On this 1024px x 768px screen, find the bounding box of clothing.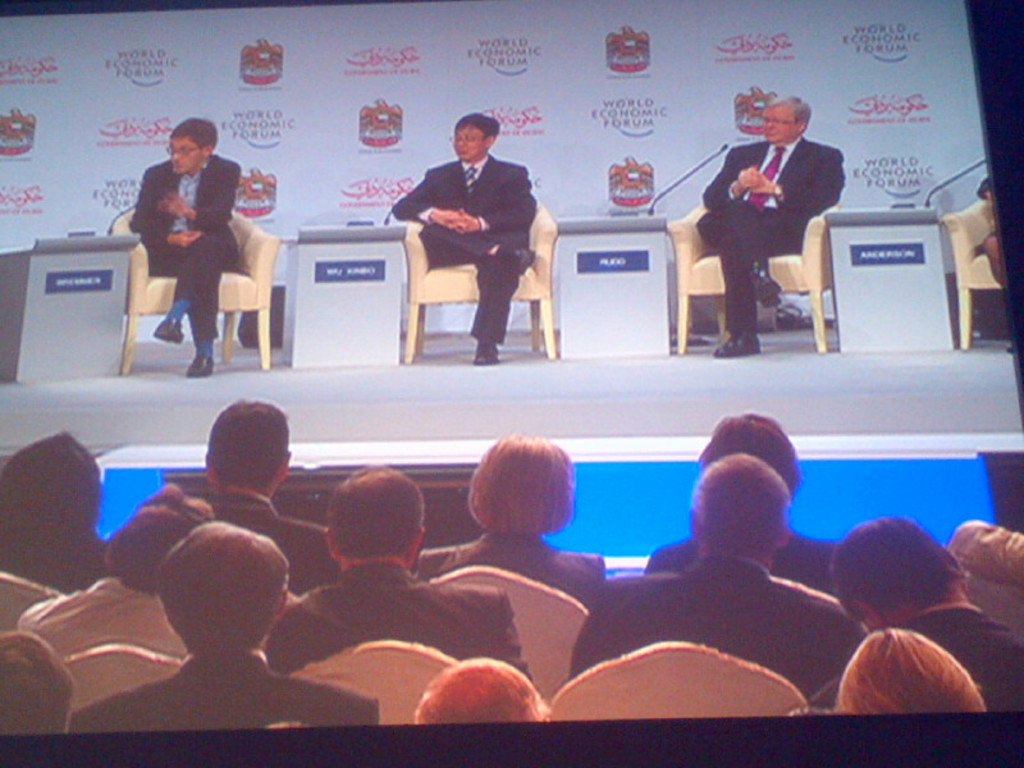
Bounding box: 127:147:251:355.
